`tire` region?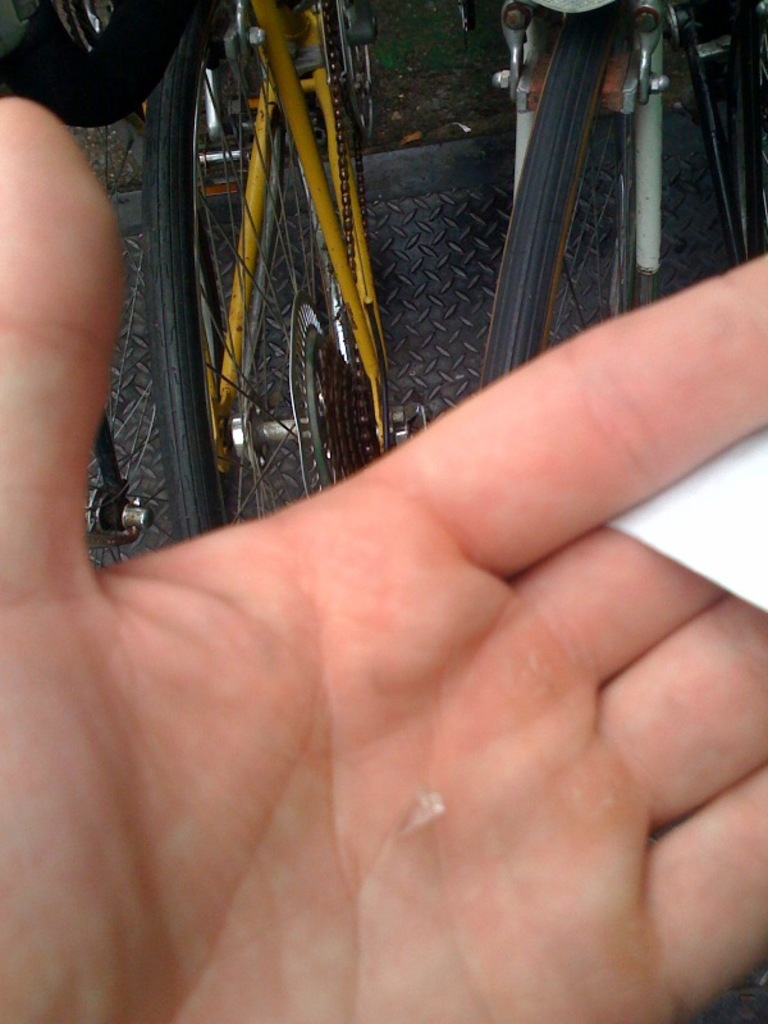
bbox=[344, 5, 376, 138]
